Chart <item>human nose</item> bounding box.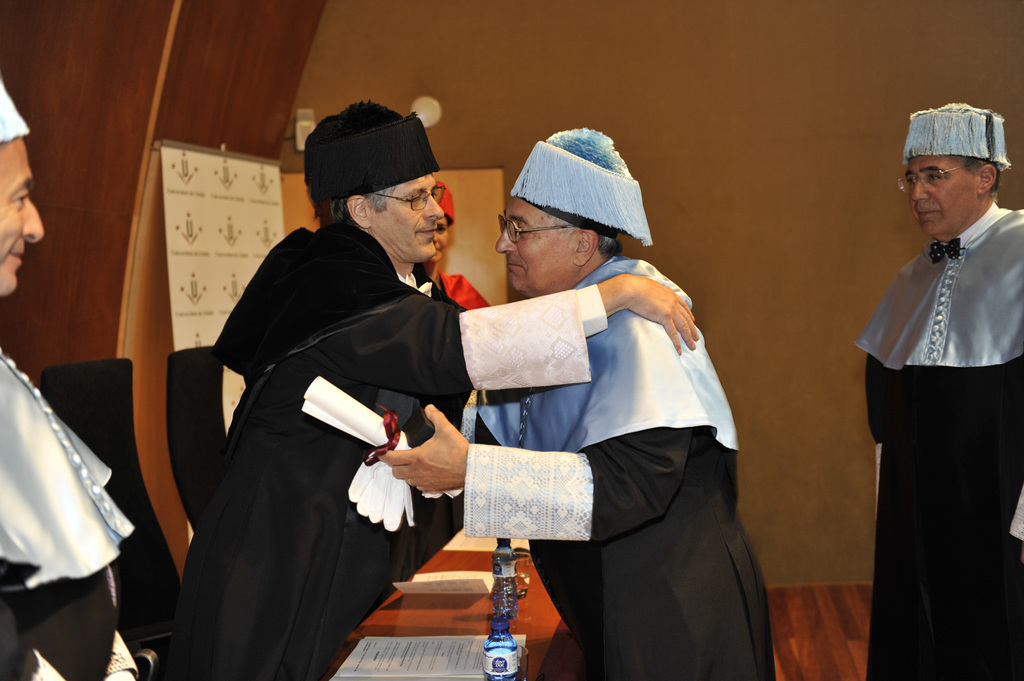
Charted: l=911, t=177, r=931, b=201.
